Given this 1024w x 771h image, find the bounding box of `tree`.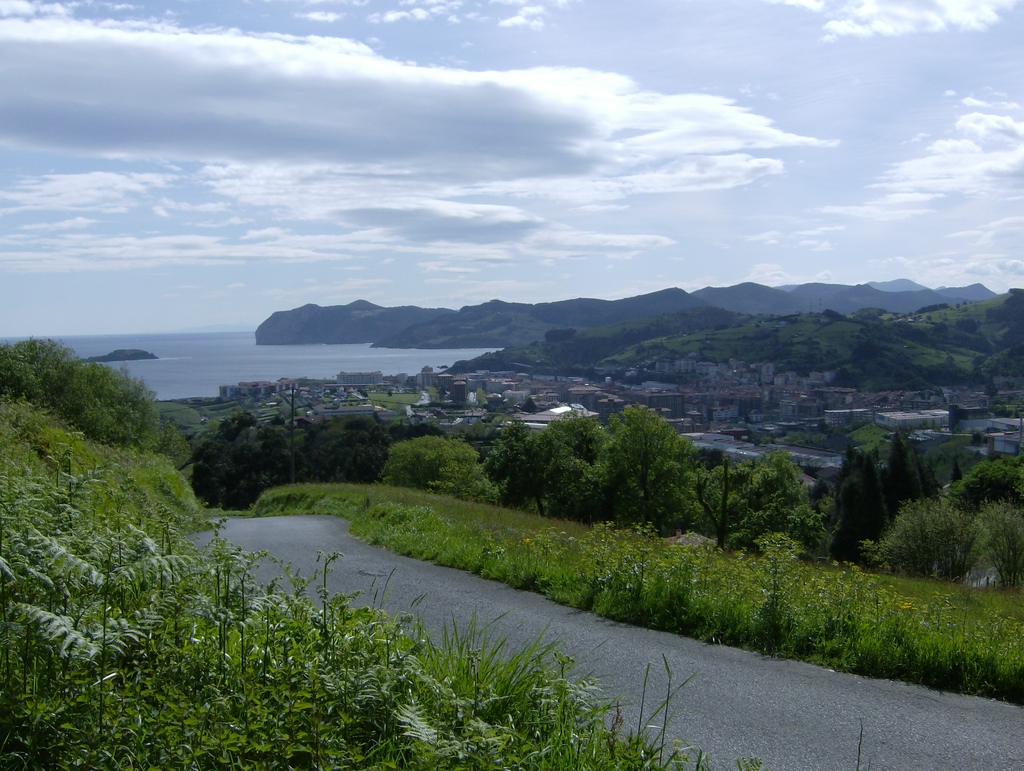
475,385,484,405.
